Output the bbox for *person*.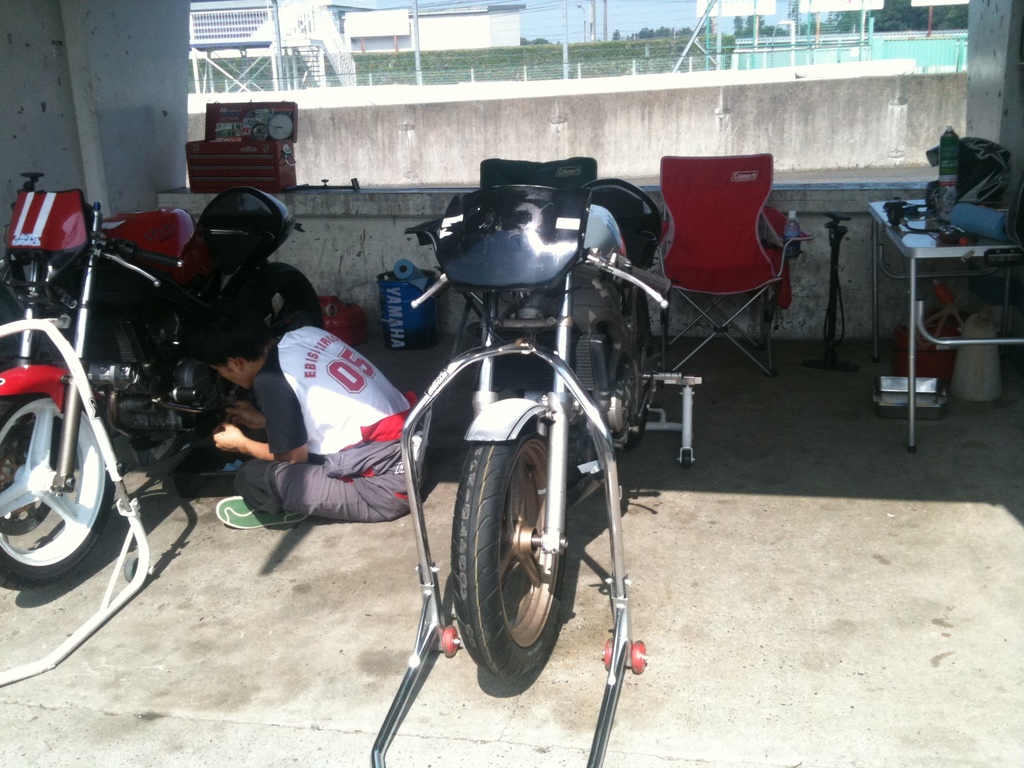
[left=193, top=308, right=429, bottom=536].
